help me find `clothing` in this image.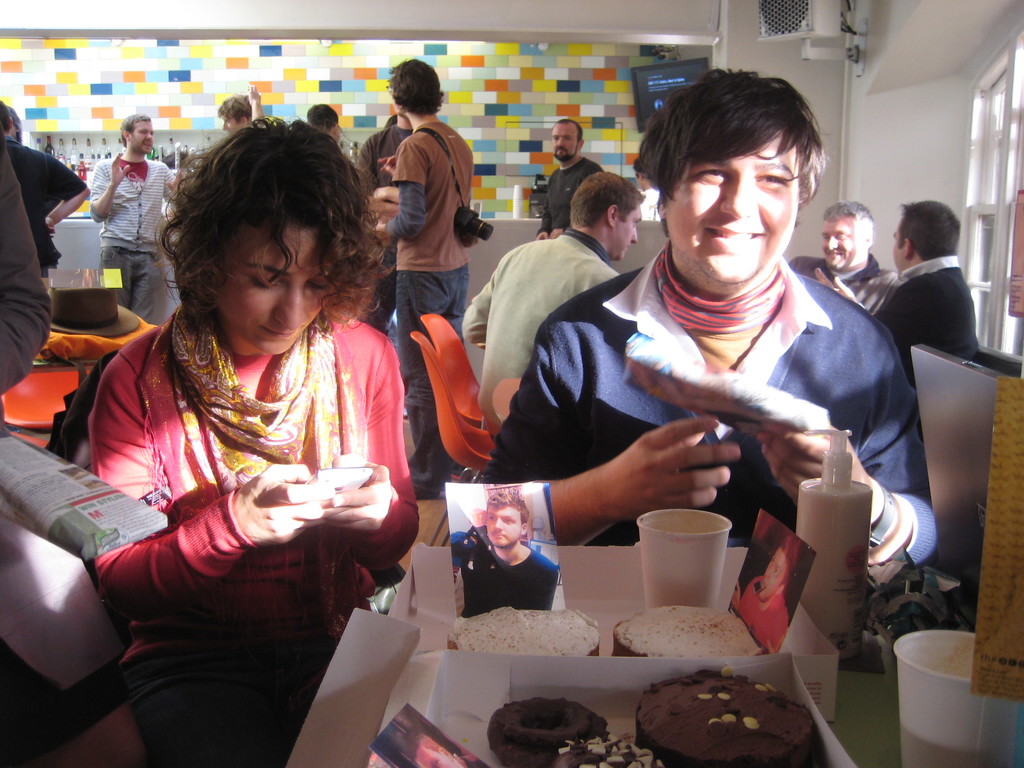
Found it: region(535, 155, 607, 226).
